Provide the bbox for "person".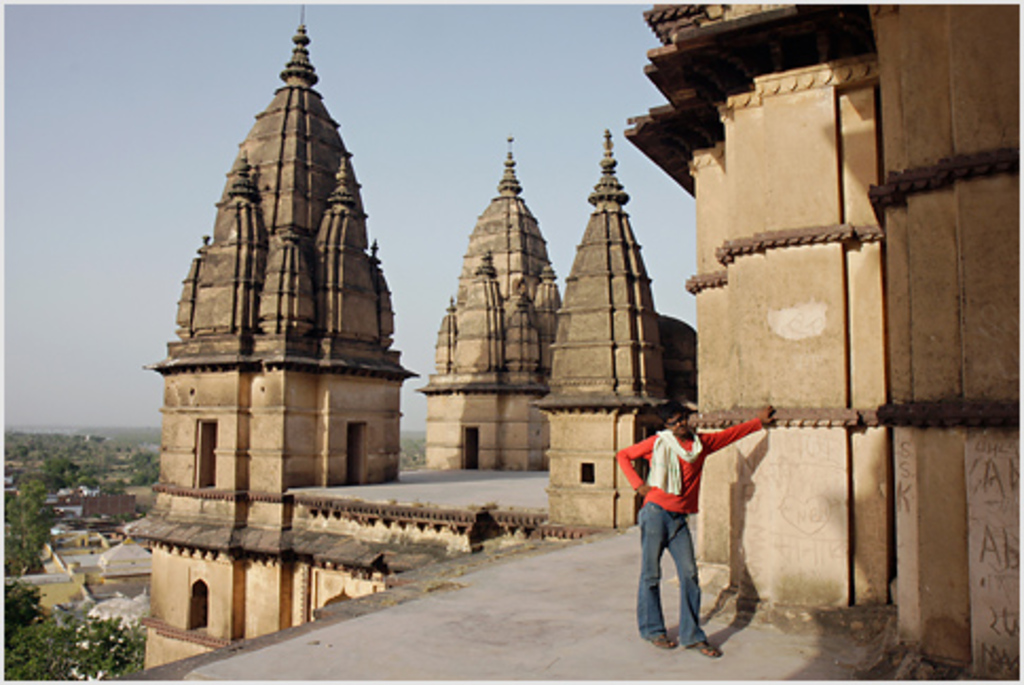
614/404/781/660.
